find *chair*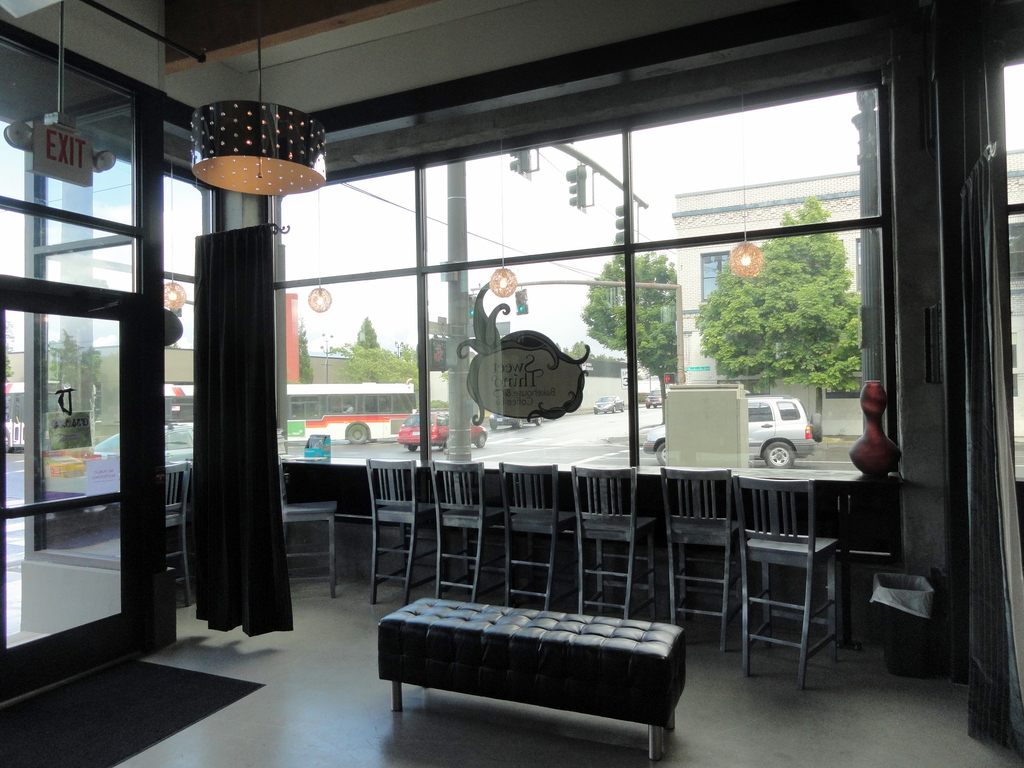
detection(156, 460, 194, 614)
